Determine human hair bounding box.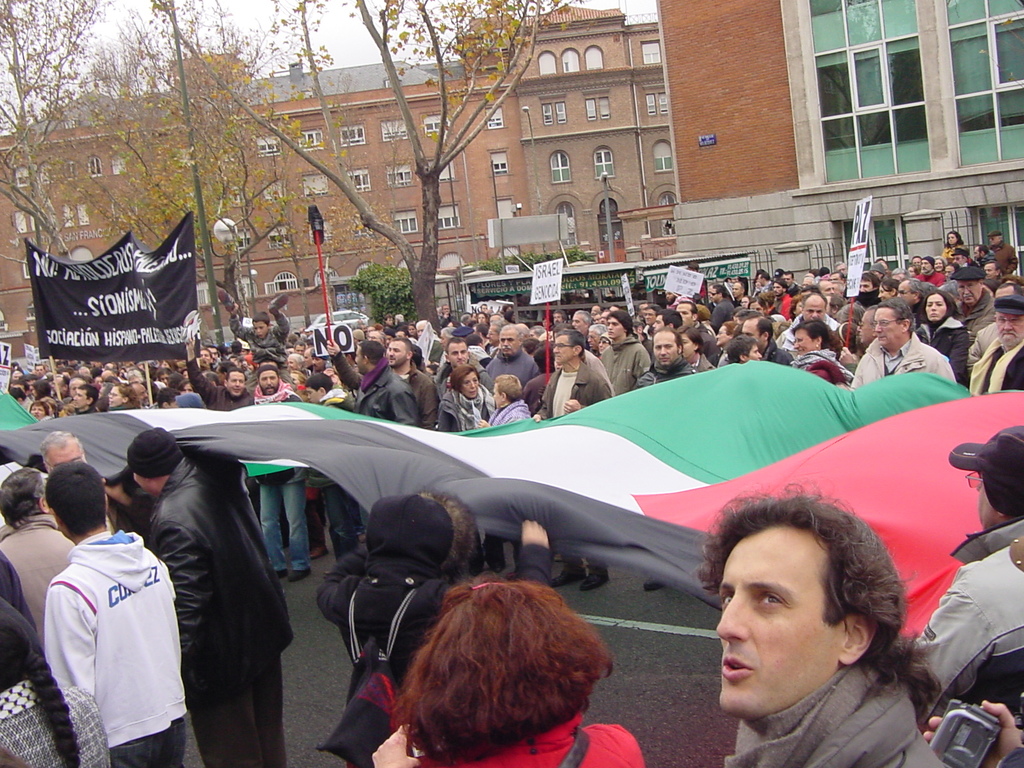
Determined: (390,575,612,760).
